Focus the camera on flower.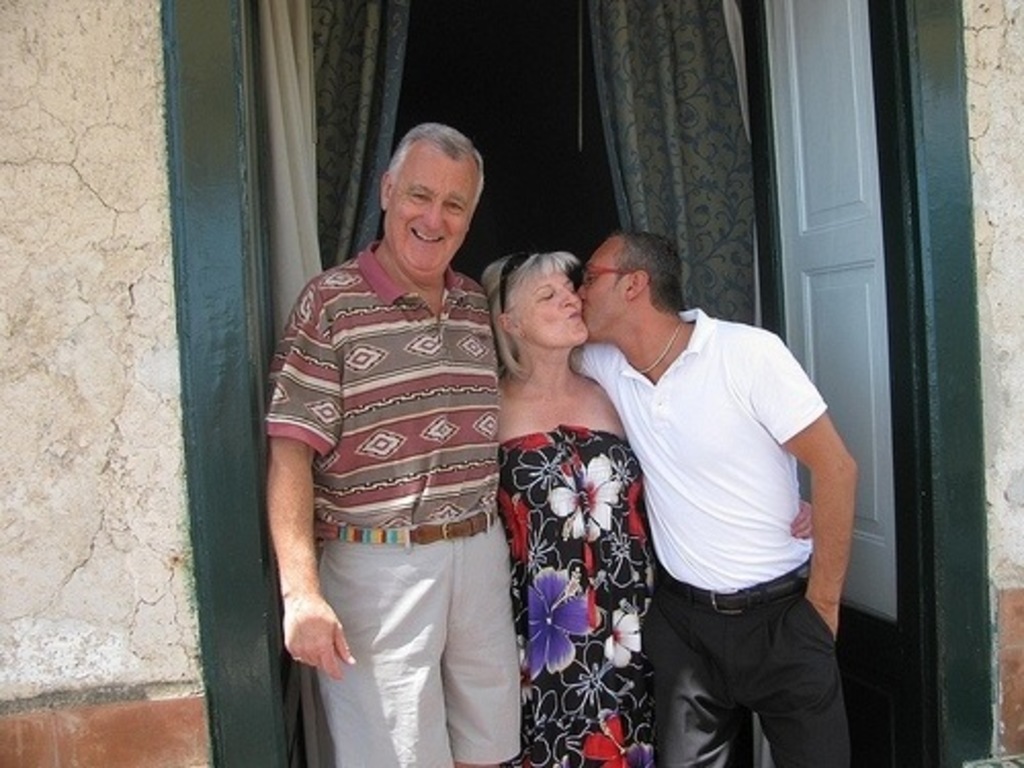
Focus region: x1=510 y1=565 x2=594 y2=686.
